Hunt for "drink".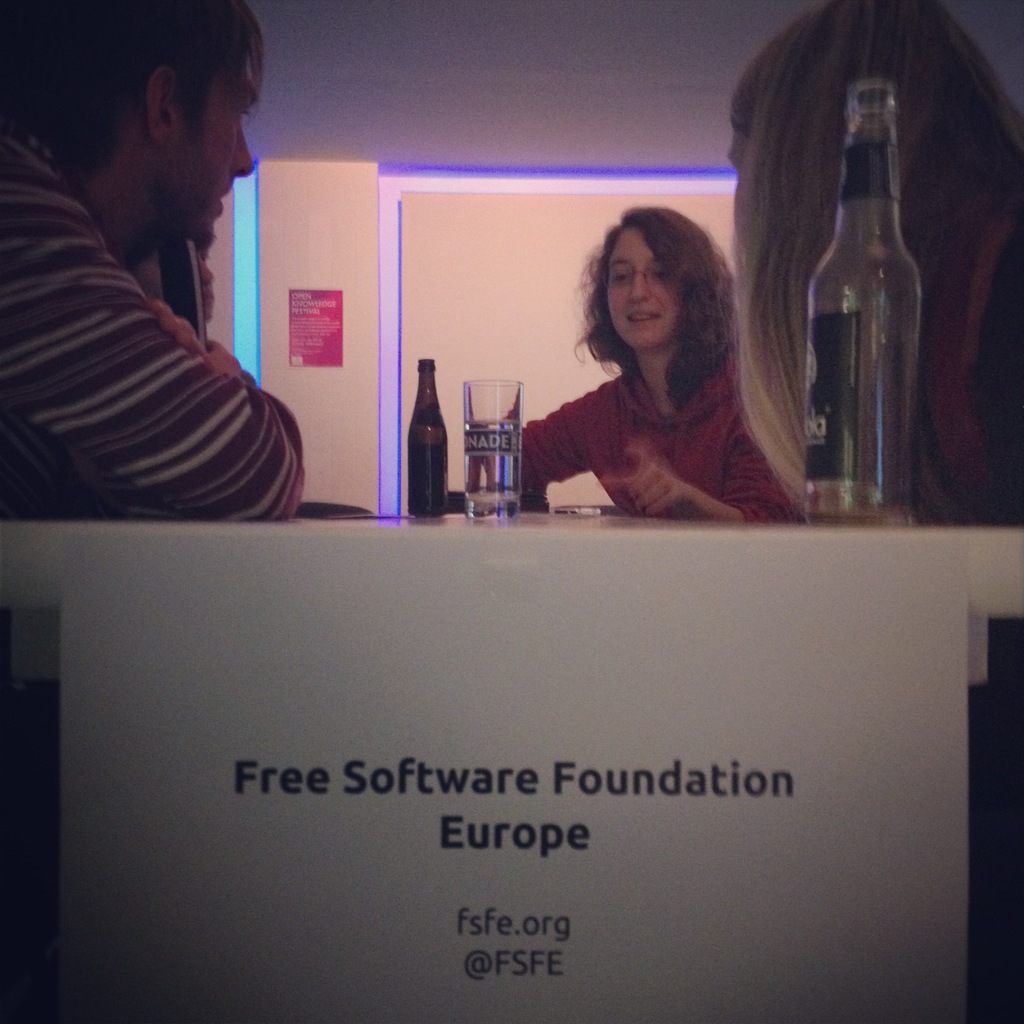
Hunted down at [left=470, top=424, right=520, bottom=505].
